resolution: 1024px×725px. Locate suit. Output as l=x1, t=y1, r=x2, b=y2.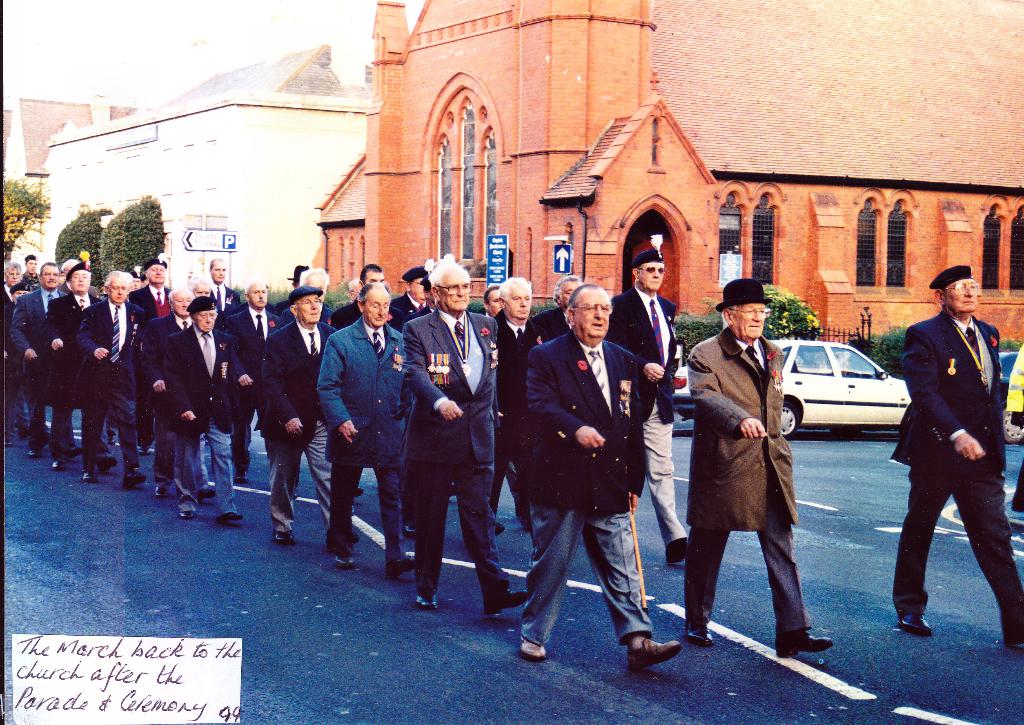
l=45, t=294, r=94, b=449.
